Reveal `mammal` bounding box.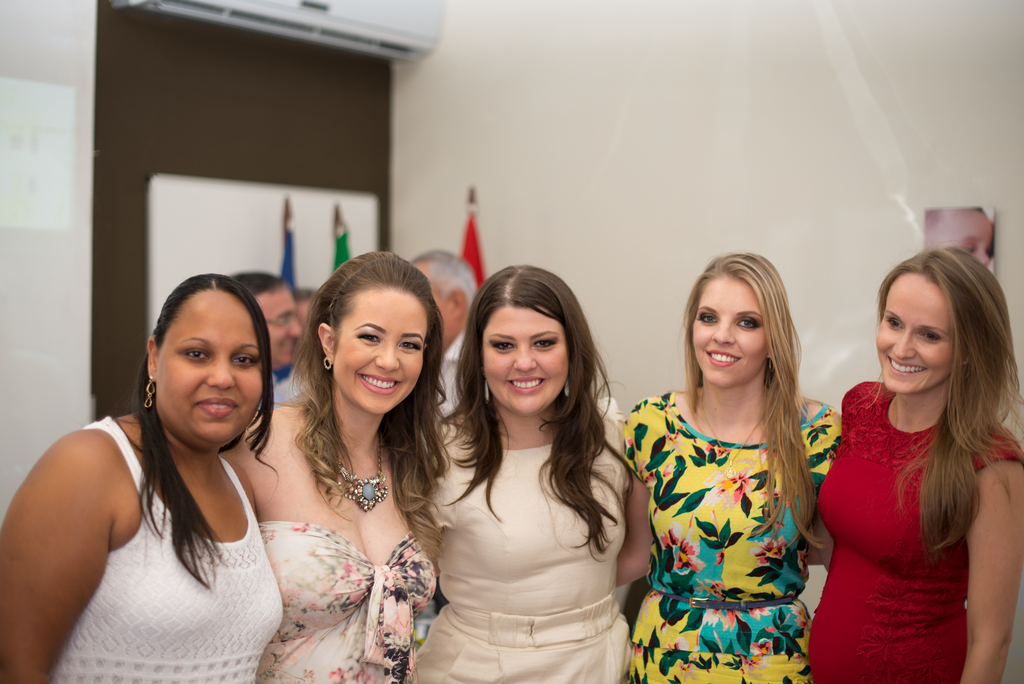
Revealed: <region>416, 246, 481, 410</region>.
